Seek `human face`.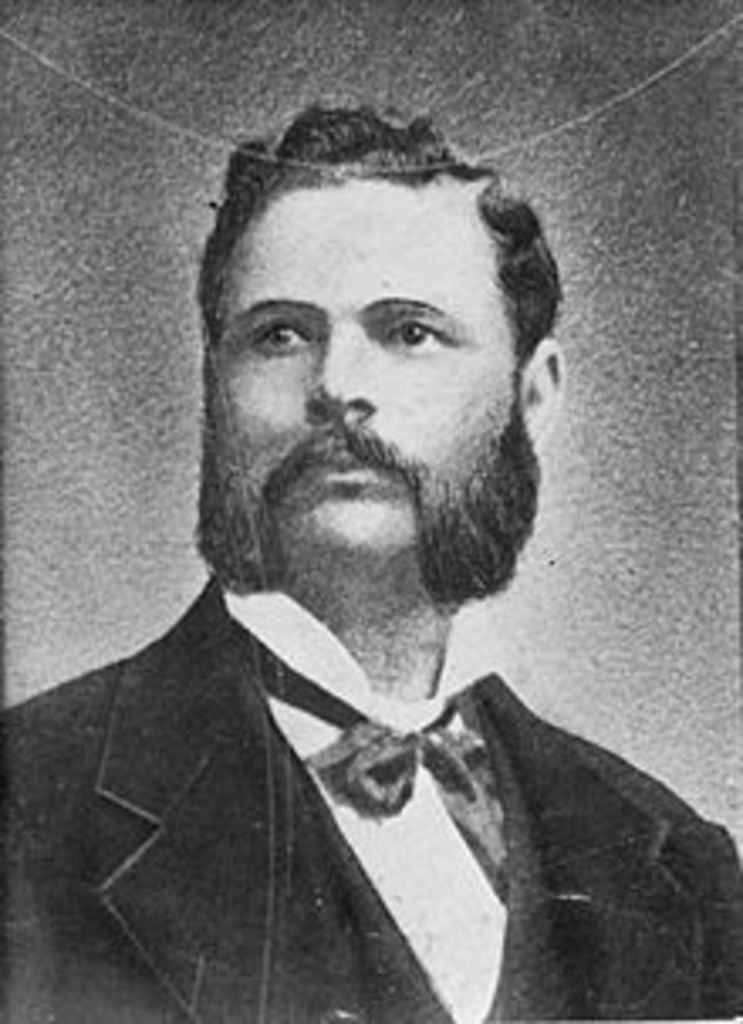
199/179/517/578.
